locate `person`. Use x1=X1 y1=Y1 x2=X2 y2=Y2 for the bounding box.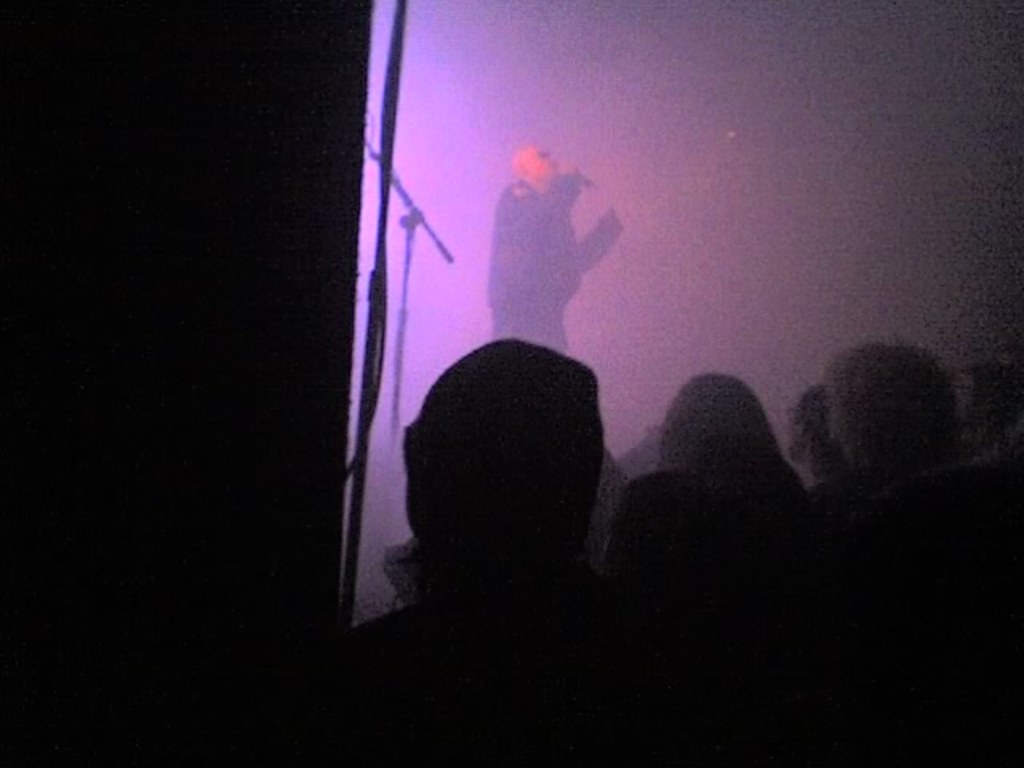
x1=602 y1=366 x2=816 y2=616.
